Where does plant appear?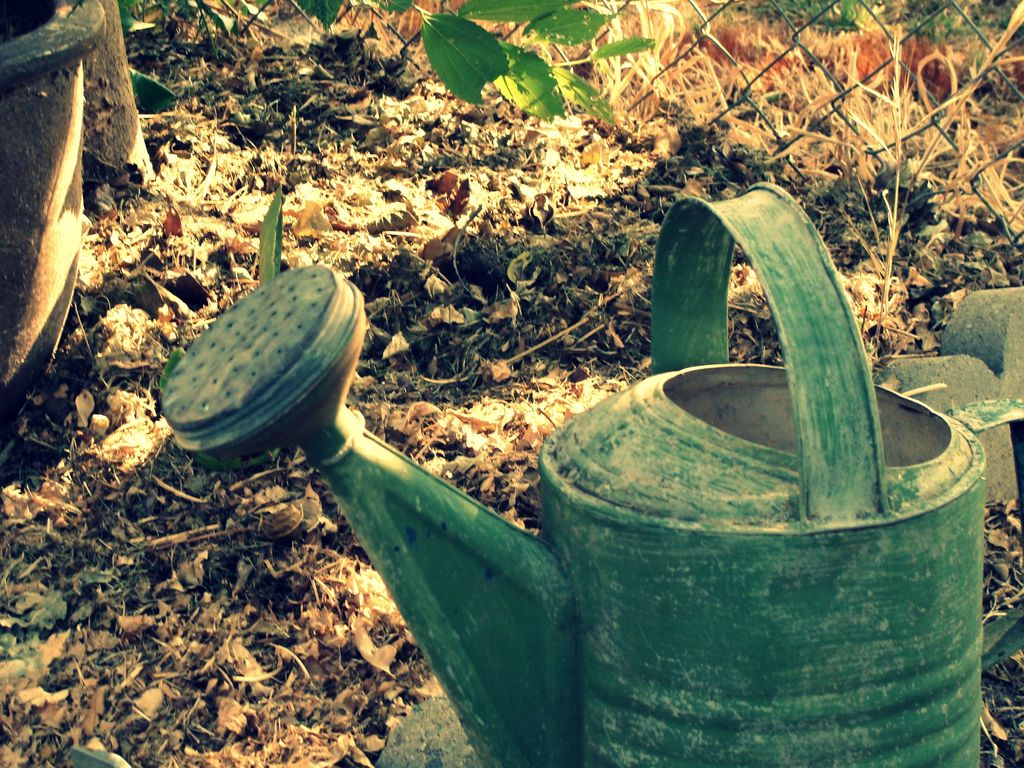
Appears at <box>159,351,198,383</box>.
